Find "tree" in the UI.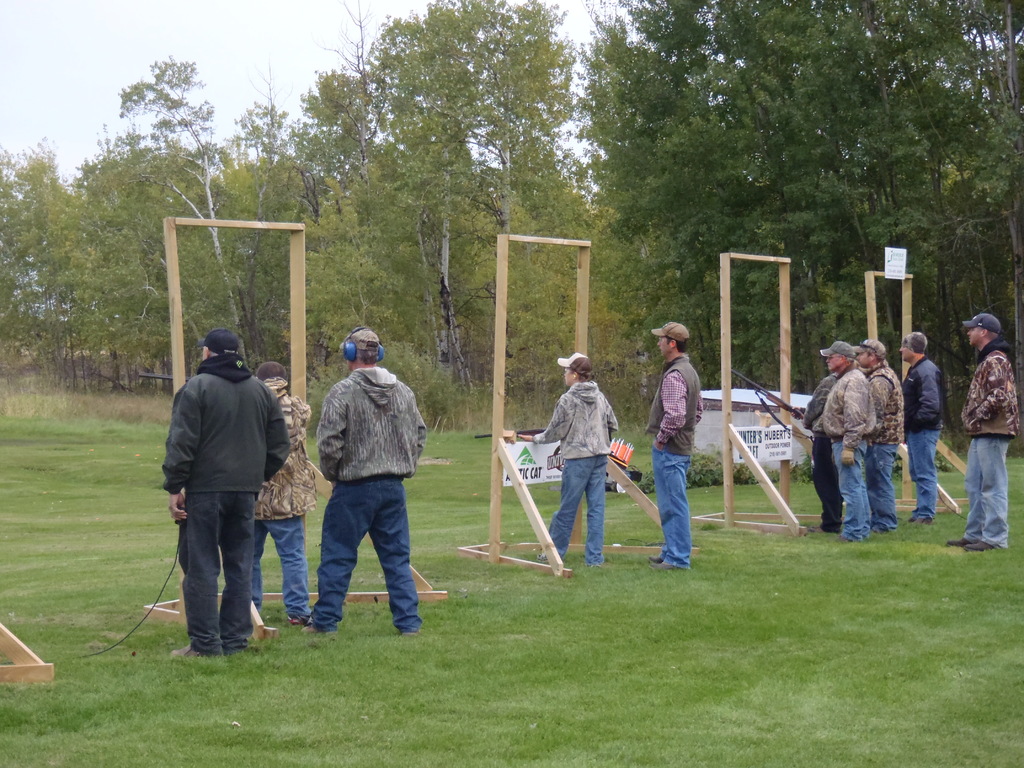
UI element at x1=266 y1=52 x2=401 y2=401.
